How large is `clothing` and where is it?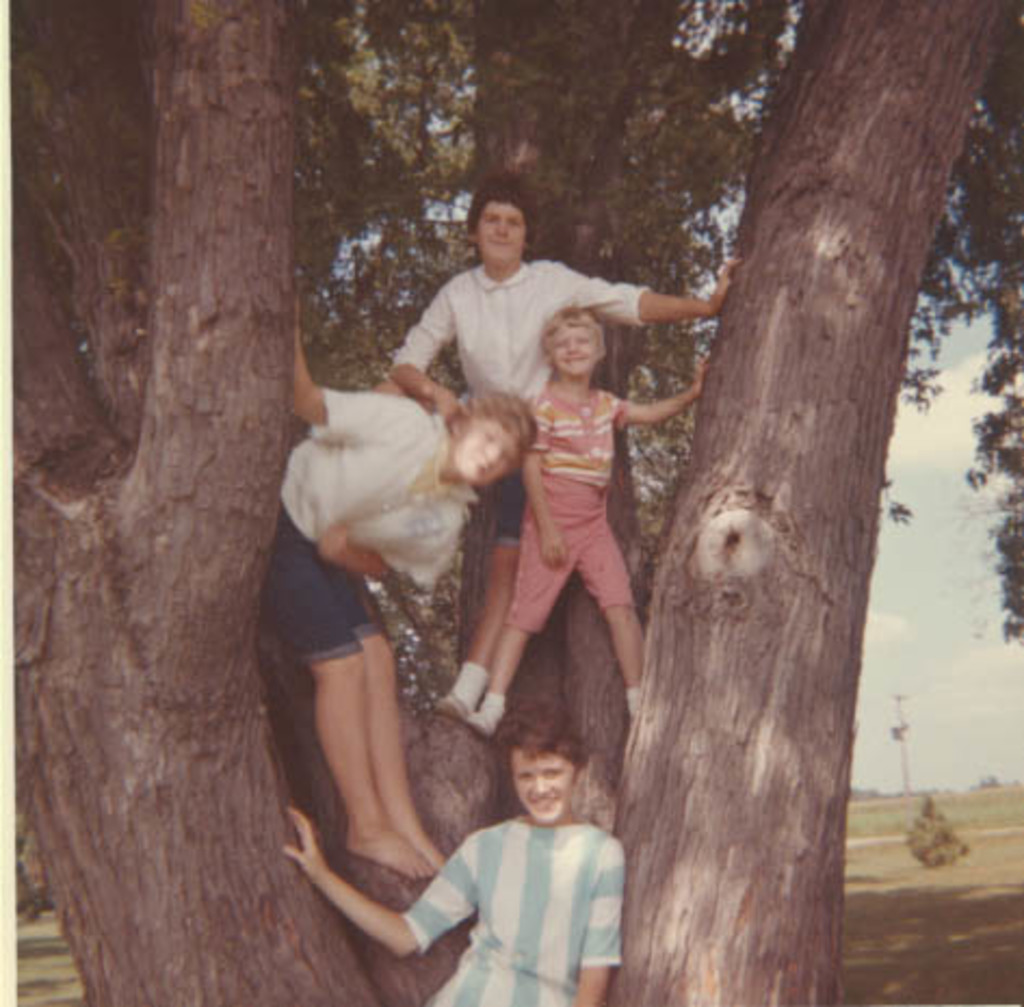
Bounding box: l=403, t=810, r=621, b=1005.
